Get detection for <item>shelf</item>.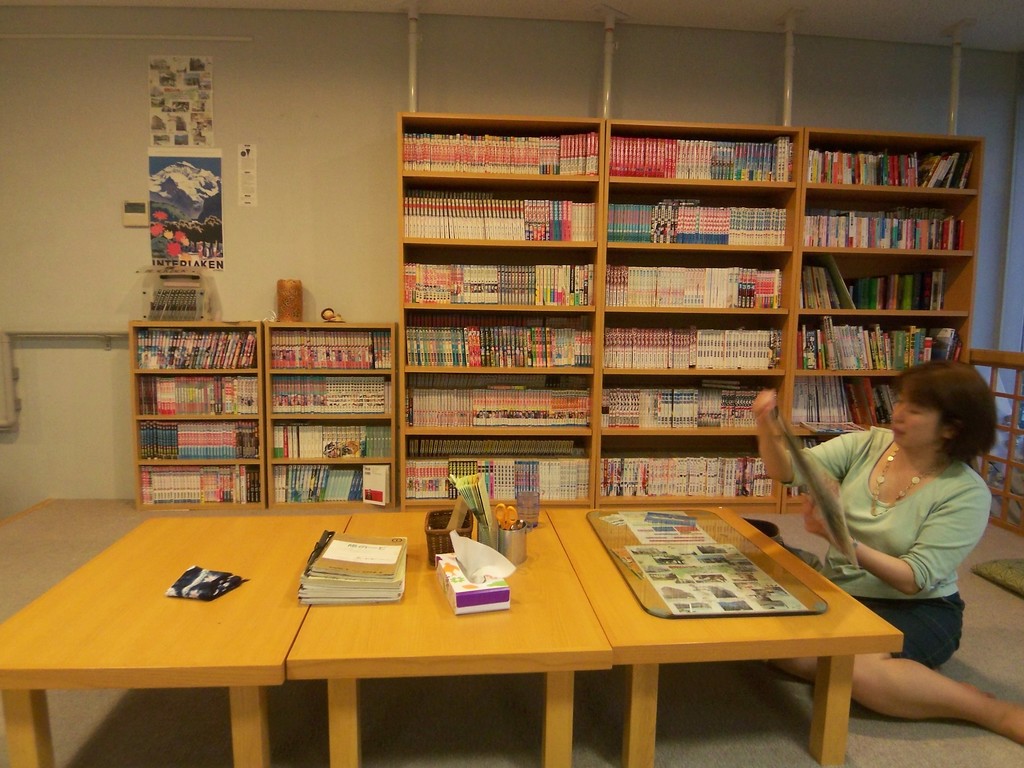
Detection: (815, 177, 955, 252).
